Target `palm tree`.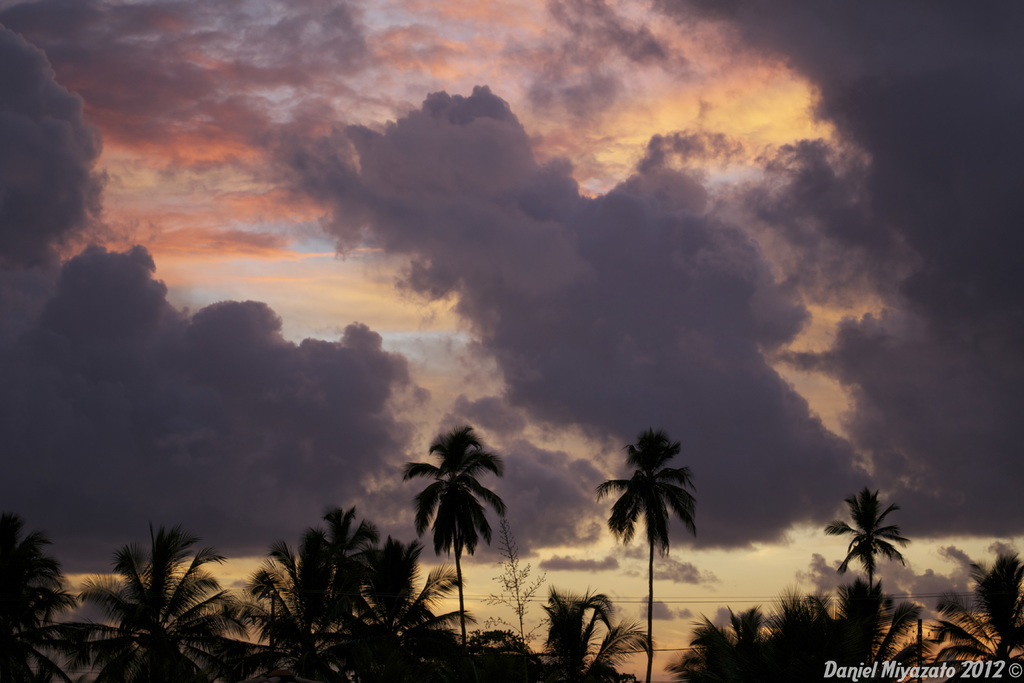
Target region: 831,477,883,646.
